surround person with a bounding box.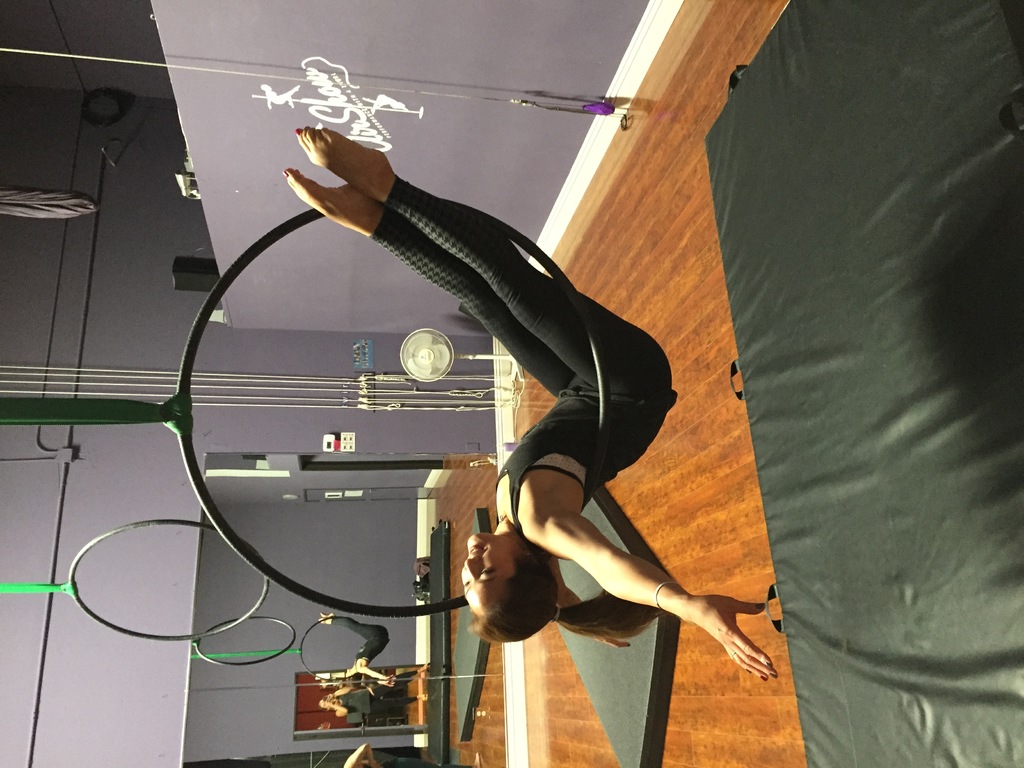
<bbox>191, 60, 653, 705</bbox>.
